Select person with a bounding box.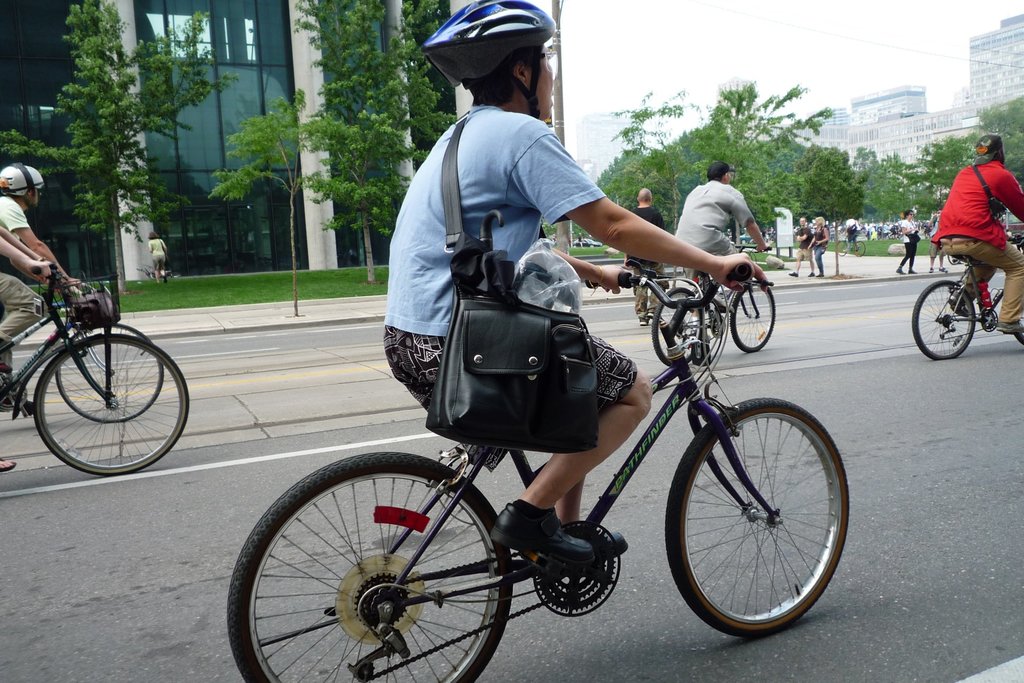
{"left": 927, "top": 133, "right": 1023, "bottom": 339}.
